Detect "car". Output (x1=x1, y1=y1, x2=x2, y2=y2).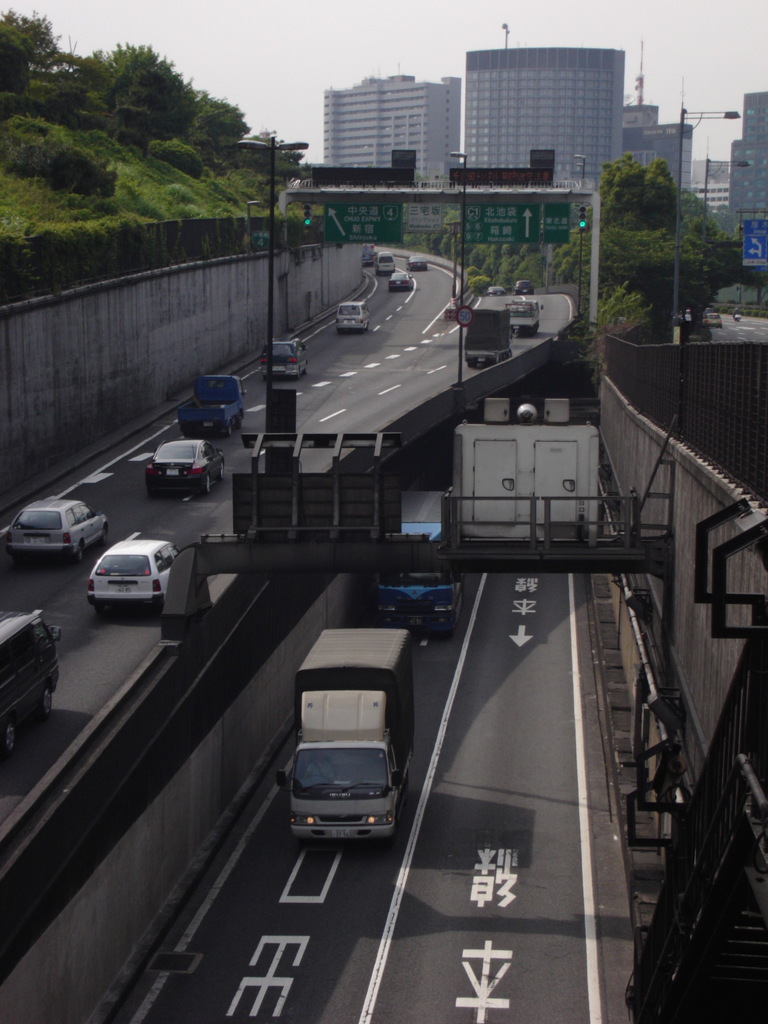
(x1=83, y1=529, x2=182, y2=623).
